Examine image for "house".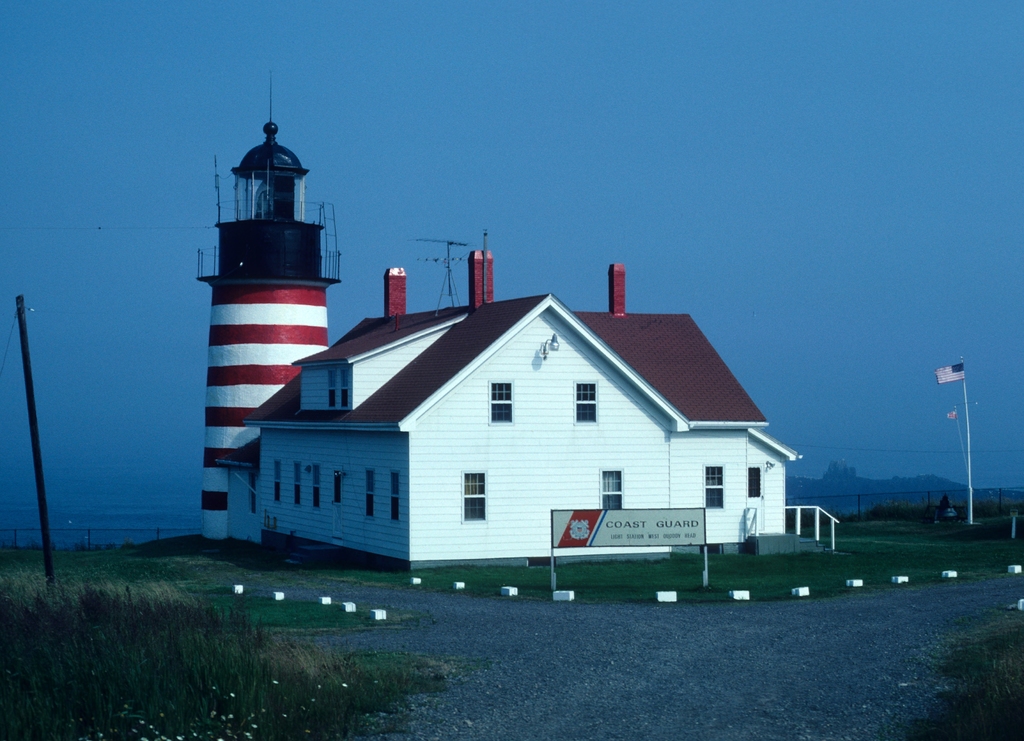
Examination result: {"left": 220, "top": 211, "right": 848, "bottom": 579}.
